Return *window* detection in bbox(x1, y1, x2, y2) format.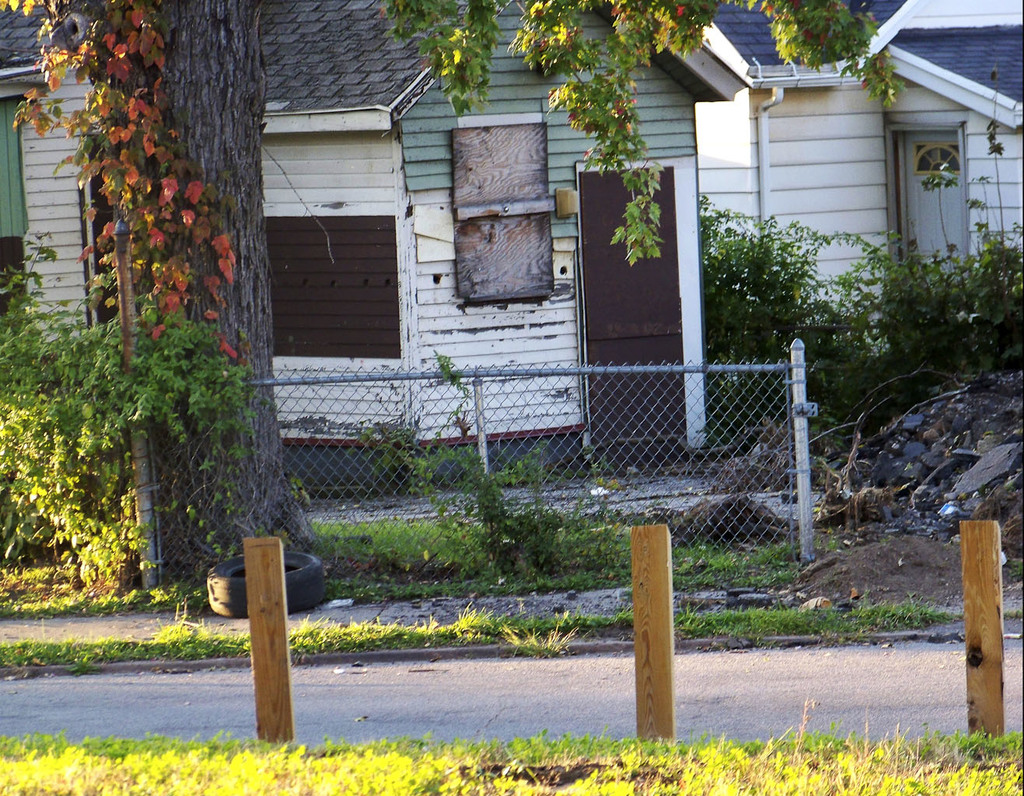
bbox(254, 165, 428, 365).
